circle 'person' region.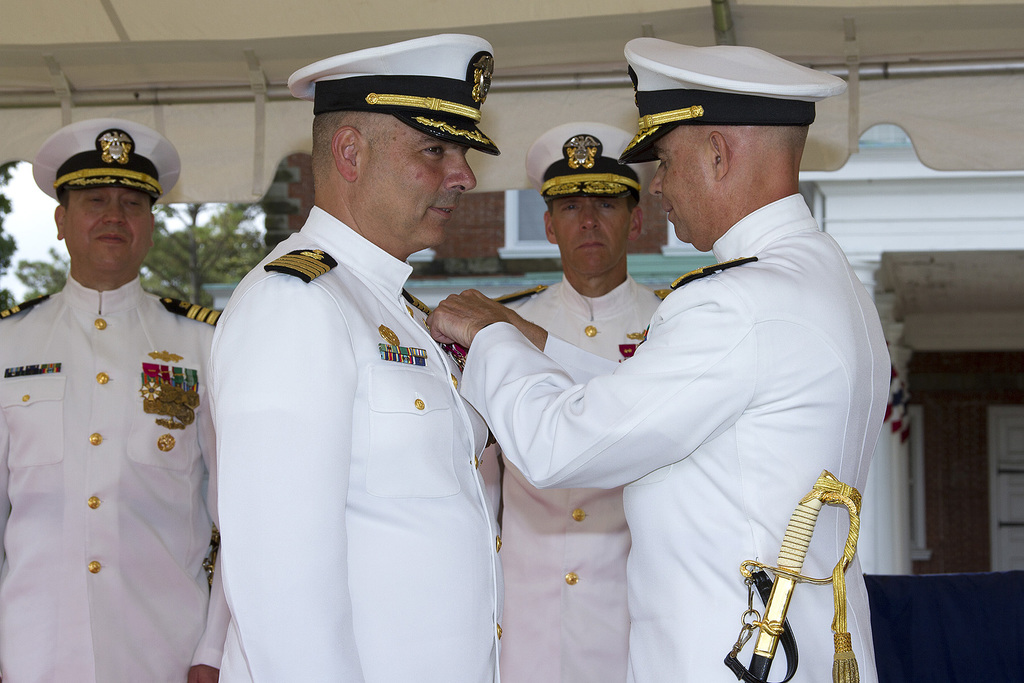
Region: x1=476 y1=115 x2=681 y2=682.
